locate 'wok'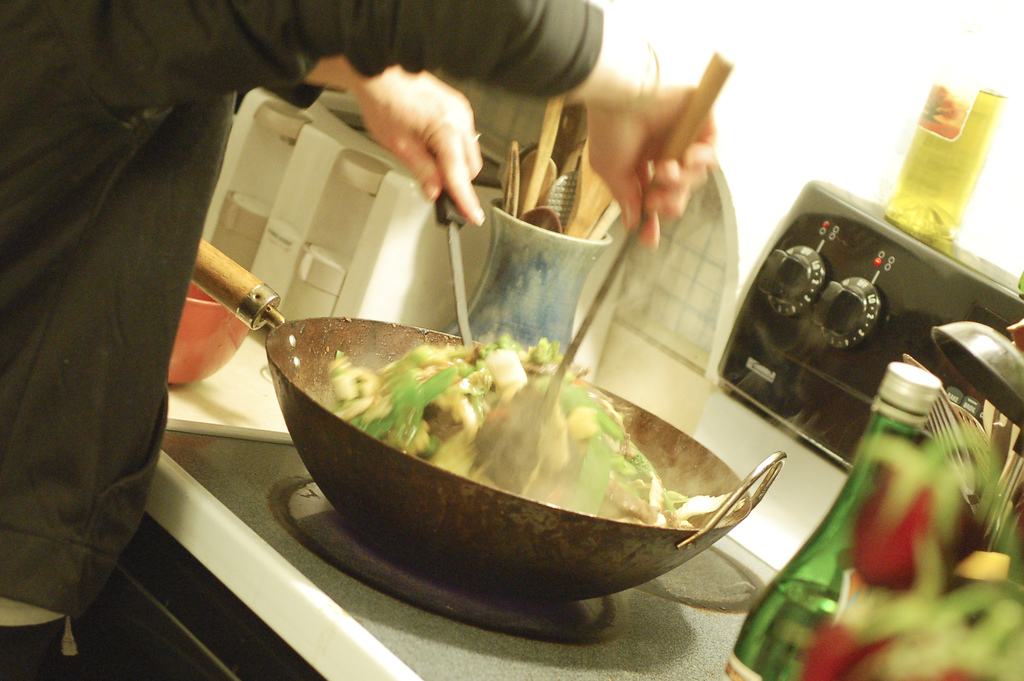
(186, 224, 796, 596)
